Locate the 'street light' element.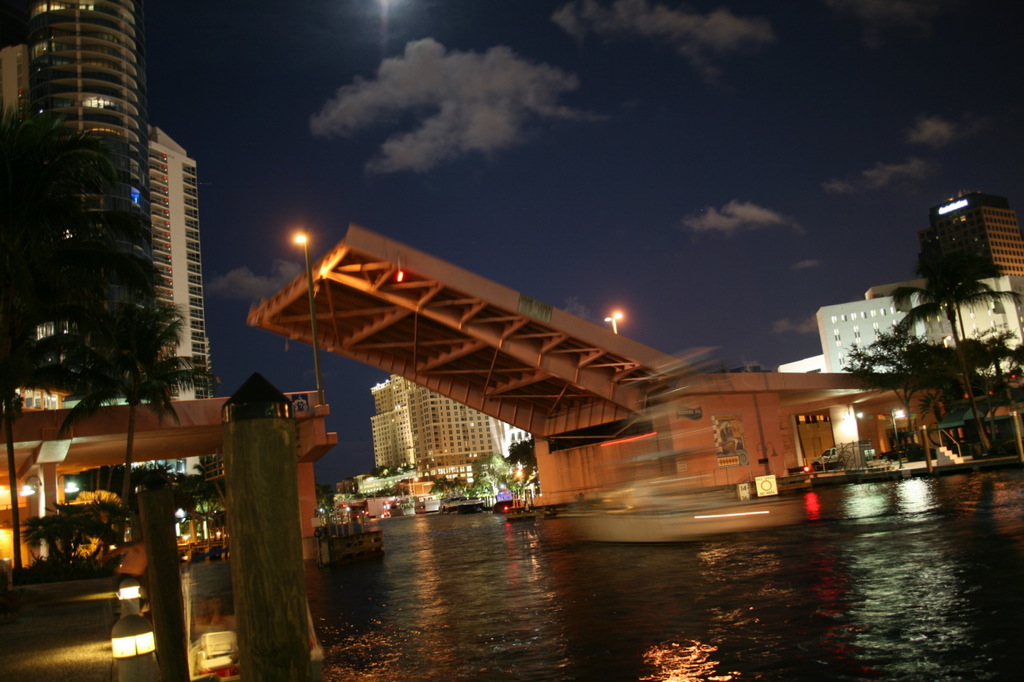
Element bbox: bbox=[293, 228, 321, 389].
